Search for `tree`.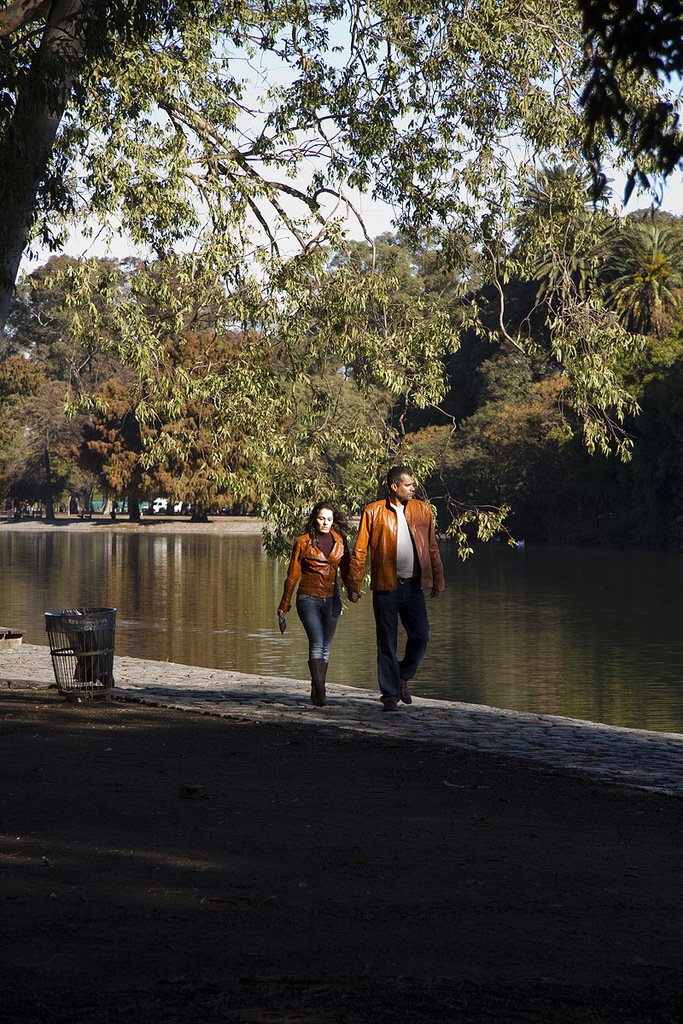
Found at region(100, 325, 297, 522).
